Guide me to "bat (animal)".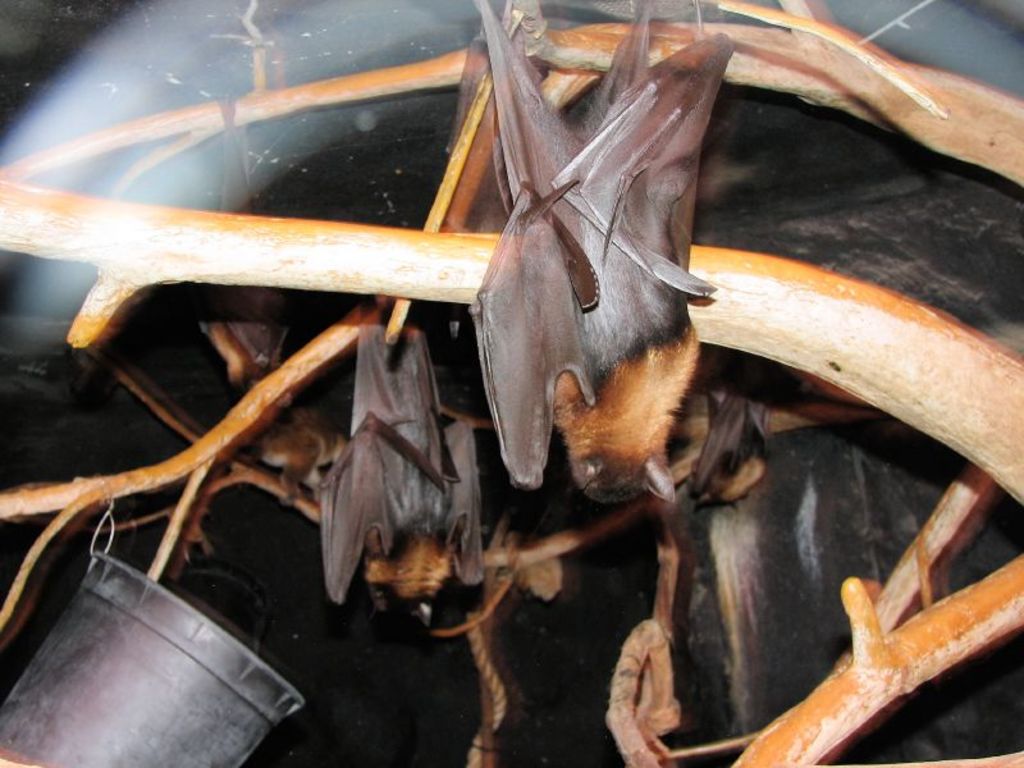
Guidance: Rect(188, 93, 301, 415).
